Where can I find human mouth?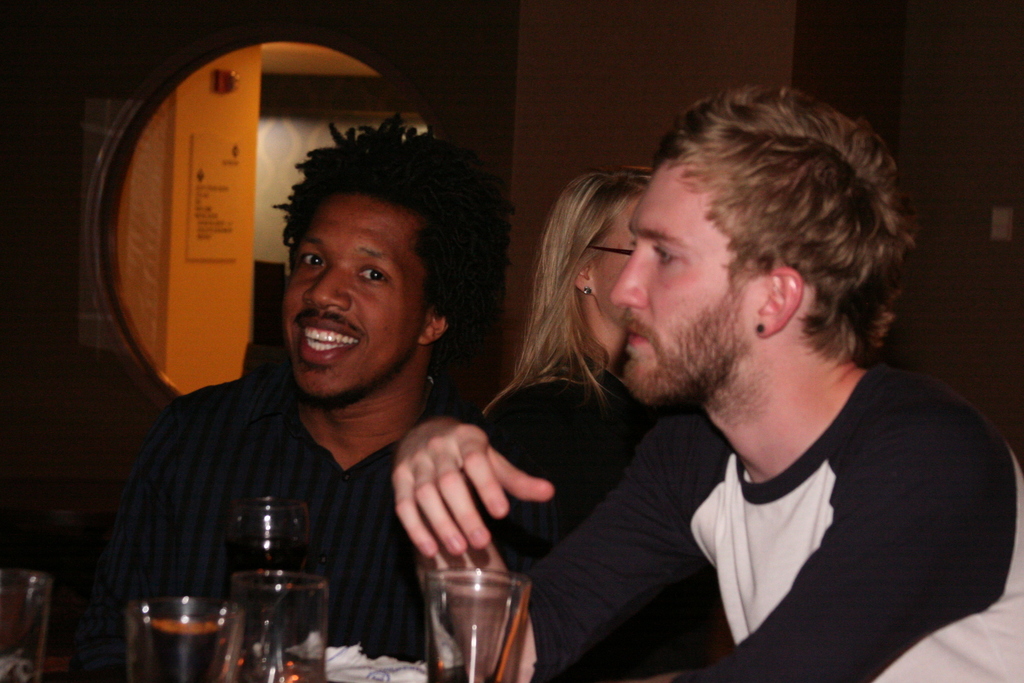
You can find it at 627:317:649:353.
